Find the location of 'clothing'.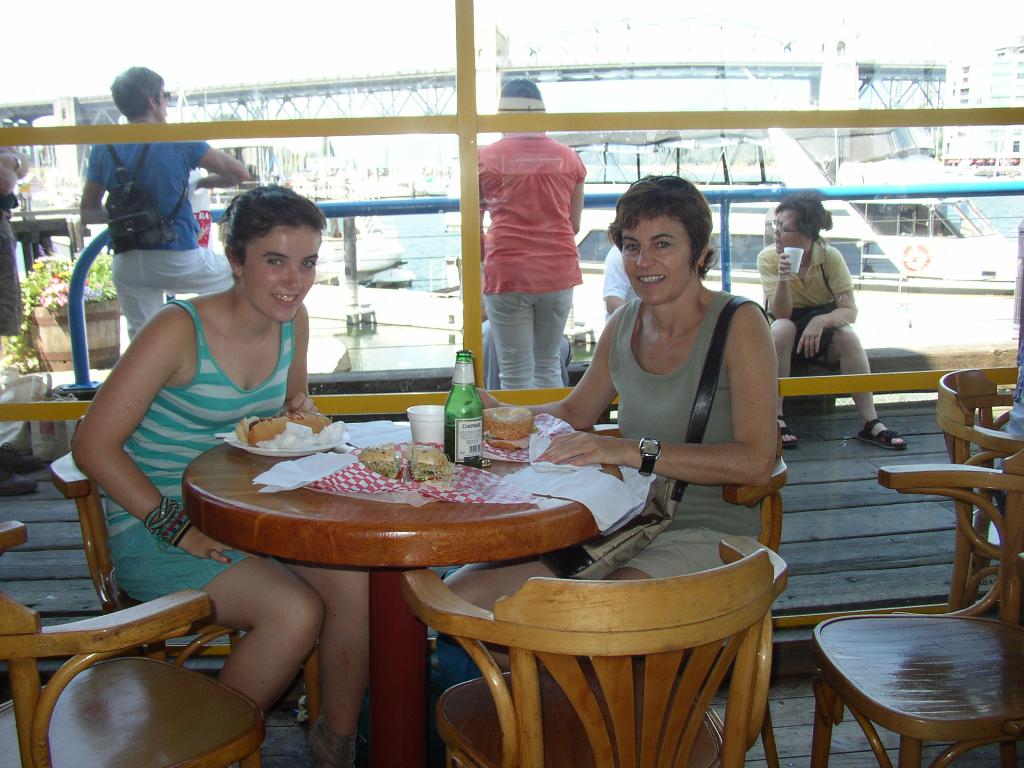
Location: box=[759, 241, 856, 310].
